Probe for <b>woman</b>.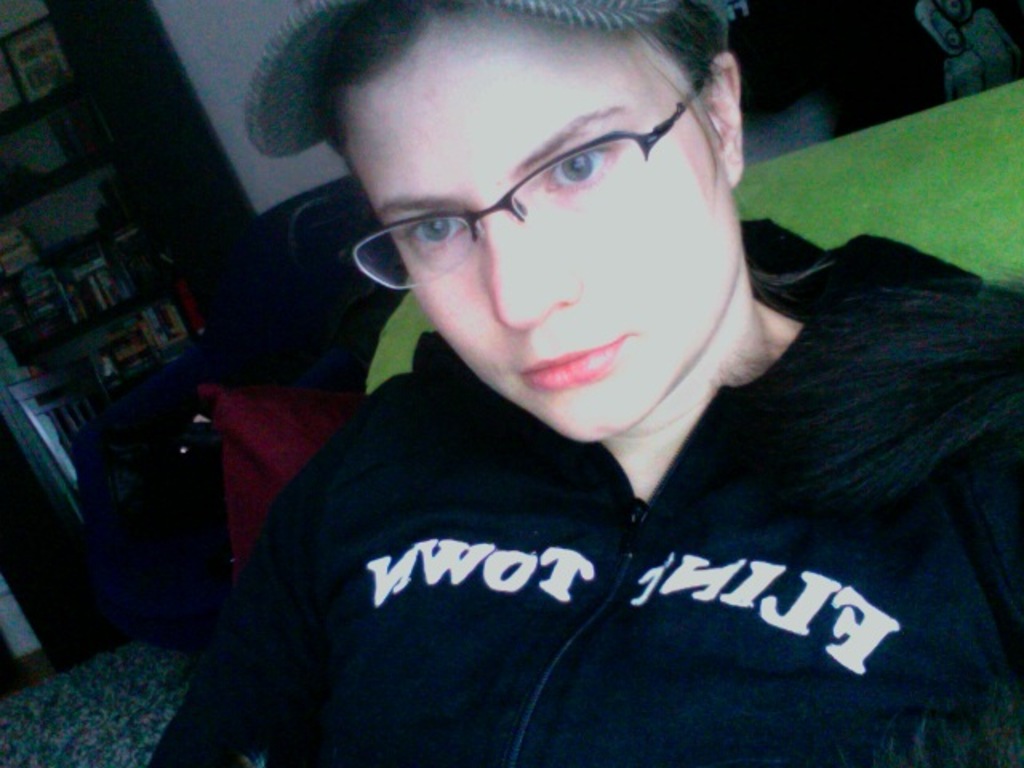
Probe result: pyautogui.locateOnScreen(149, 0, 1022, 766).
